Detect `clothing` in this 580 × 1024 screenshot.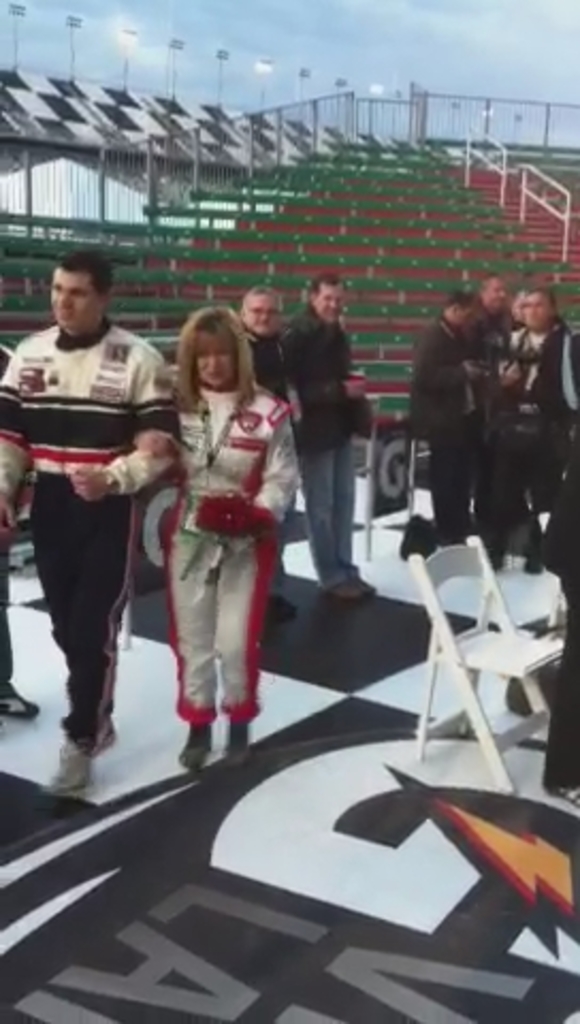
Detection: 467:305:508:501.
